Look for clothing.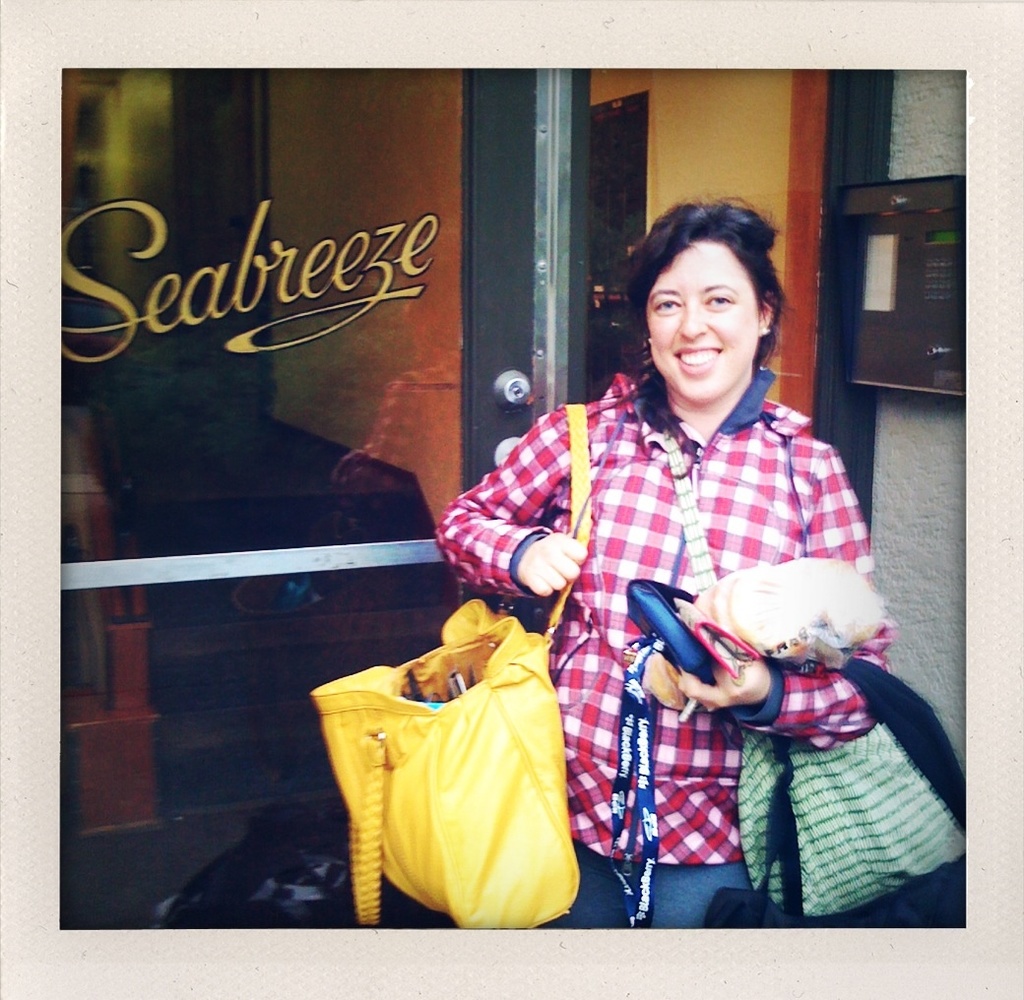
Found: (434,356,906,963).
